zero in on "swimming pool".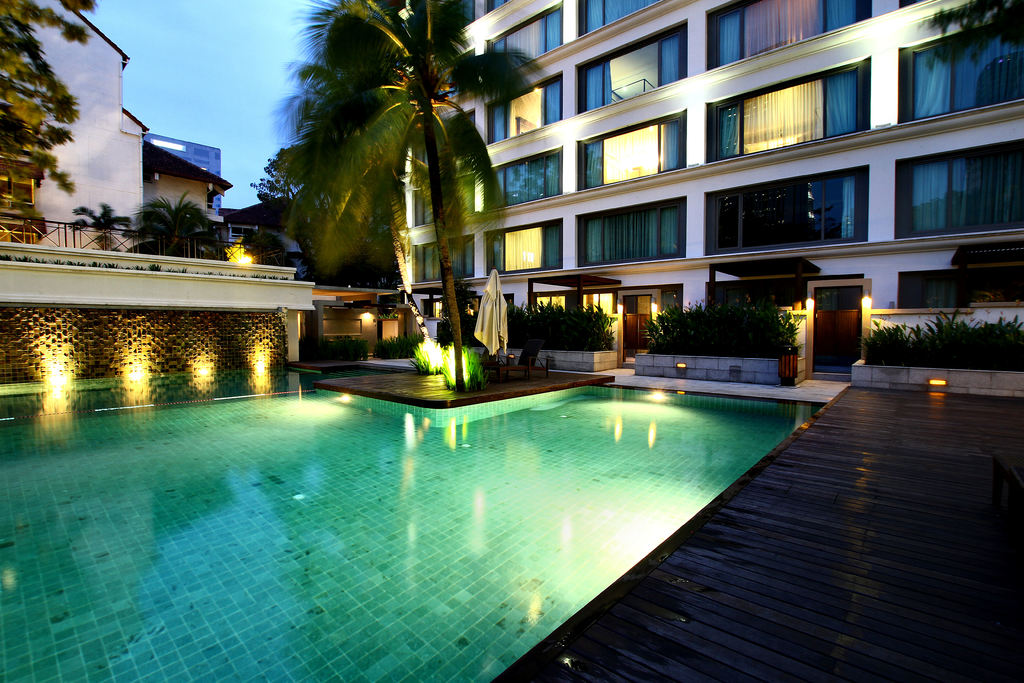
Zeroed in: (21,354,868,664).
